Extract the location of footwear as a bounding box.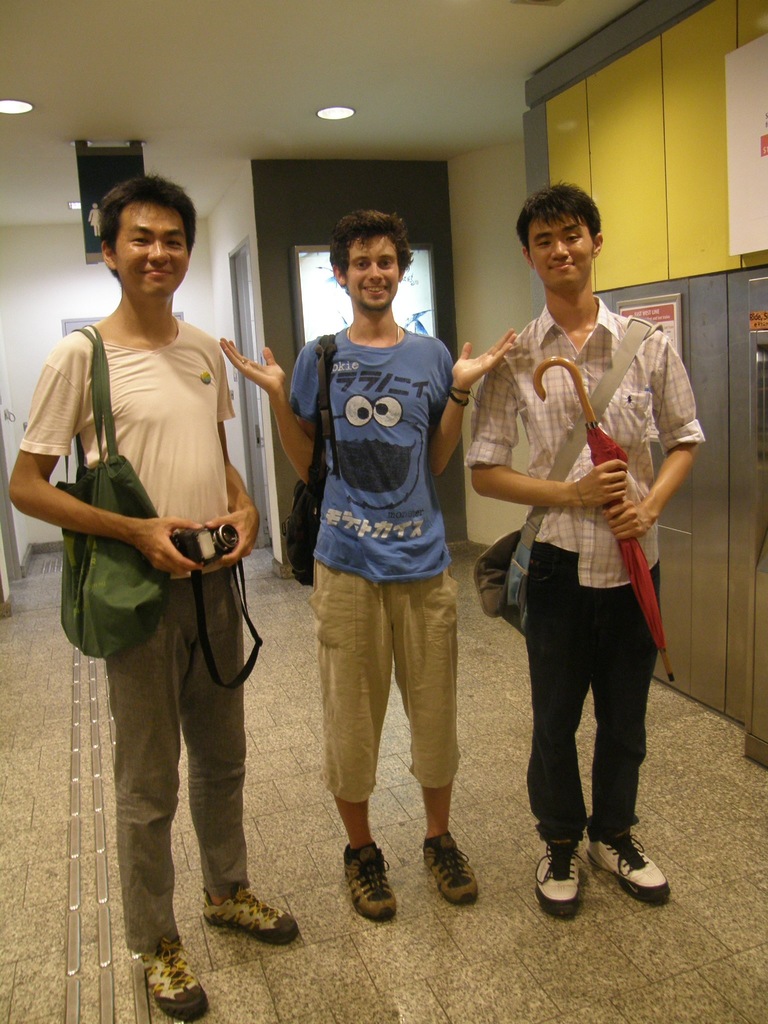
532, 829, 591, 925.
